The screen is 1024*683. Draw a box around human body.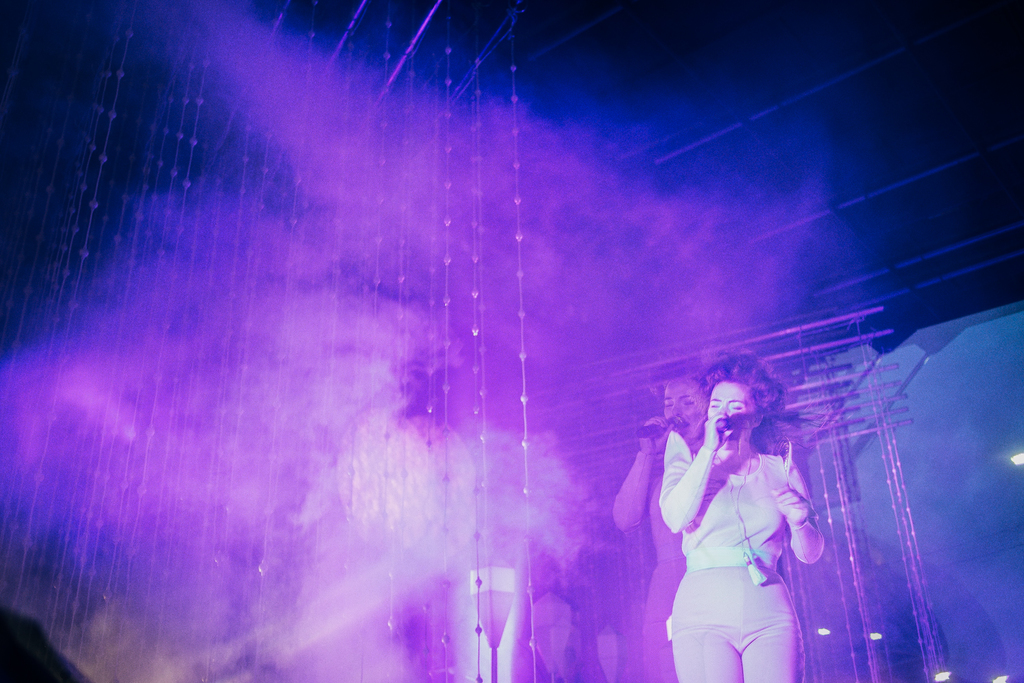
[left=614, top=415, right=722, bottom=682].
